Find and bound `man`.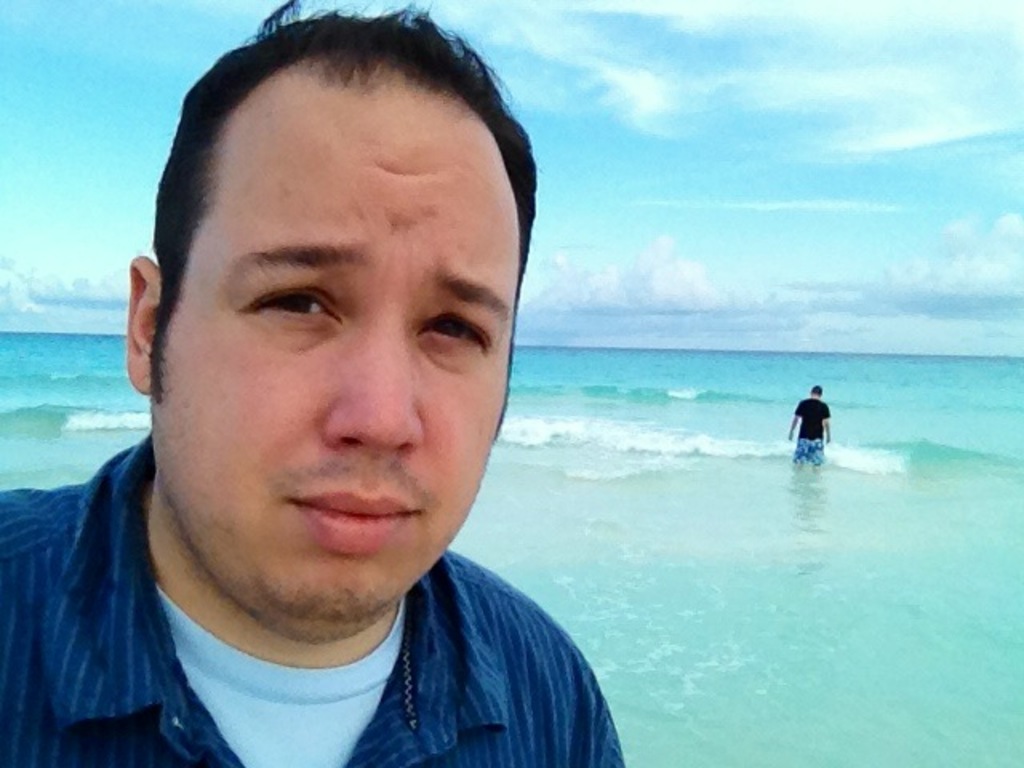
Bound: x1=778, y1=389, x2=850, y2=480.
